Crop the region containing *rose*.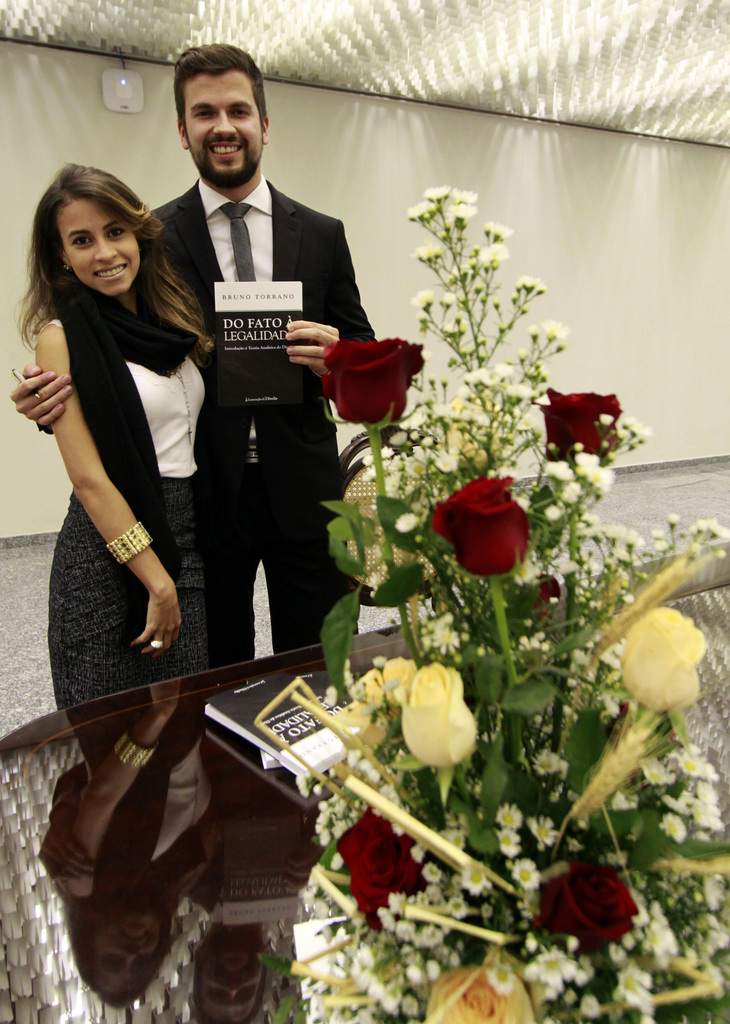
Crop region: bbox(337, 810, 425, 930).
